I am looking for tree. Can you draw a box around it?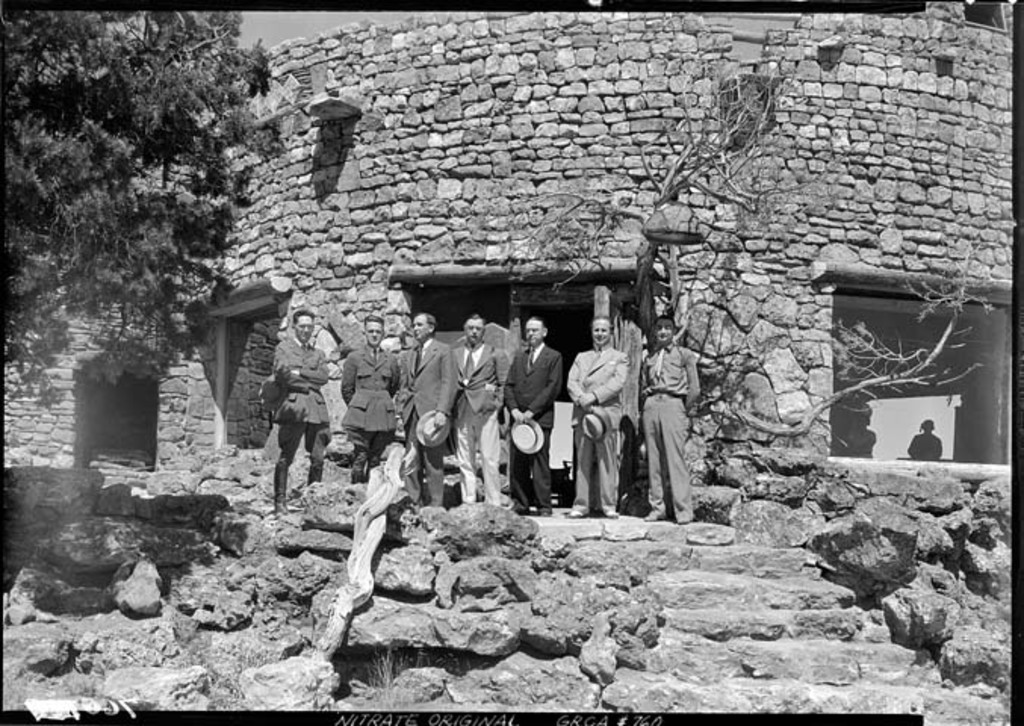
Sure, the bounding box is box(2, 12, 281, 401).
